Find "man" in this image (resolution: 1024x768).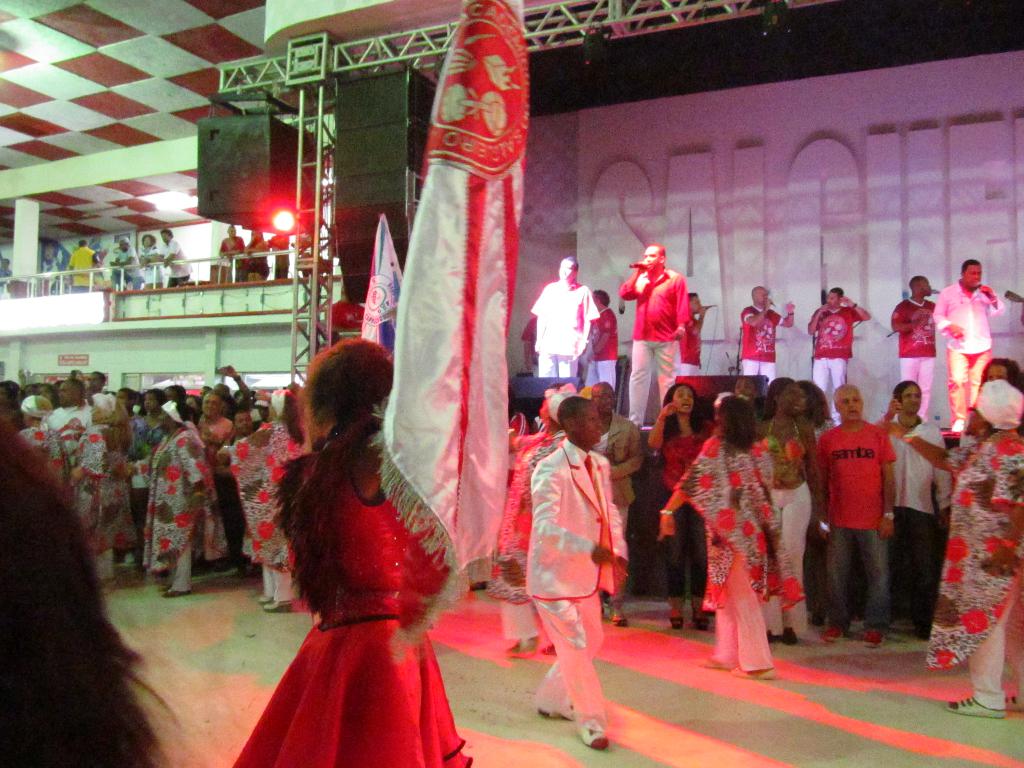
detection(195, 393, 241, 570).
